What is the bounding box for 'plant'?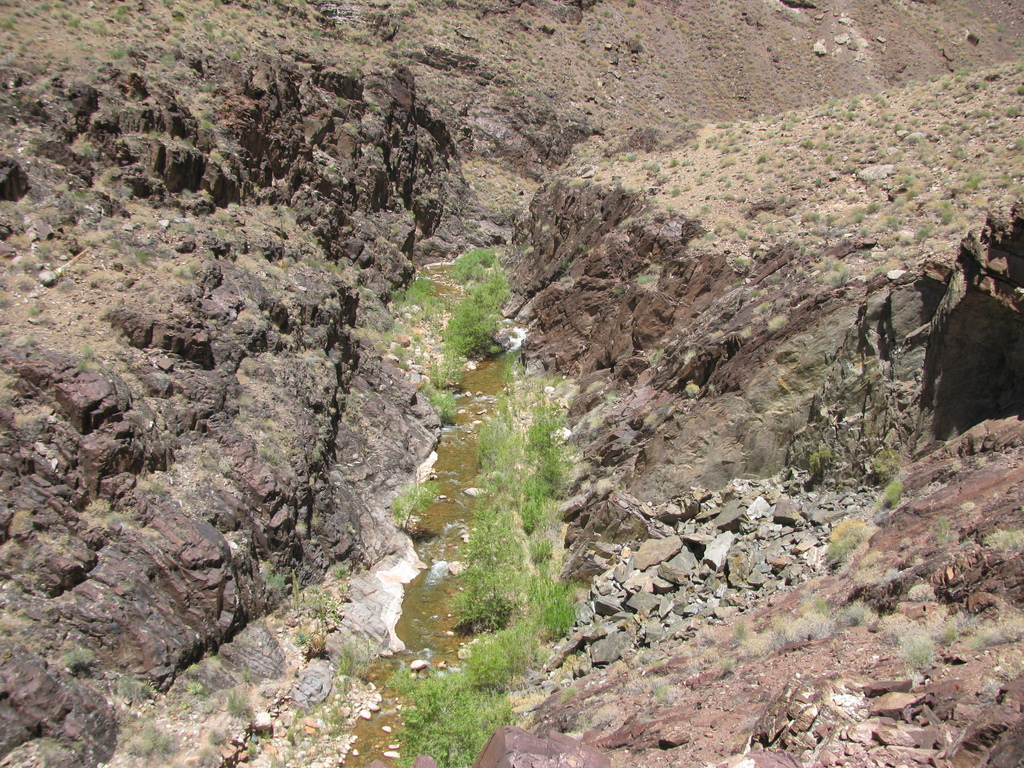
<bbox>181, 136, 194, 150</bbox>.
